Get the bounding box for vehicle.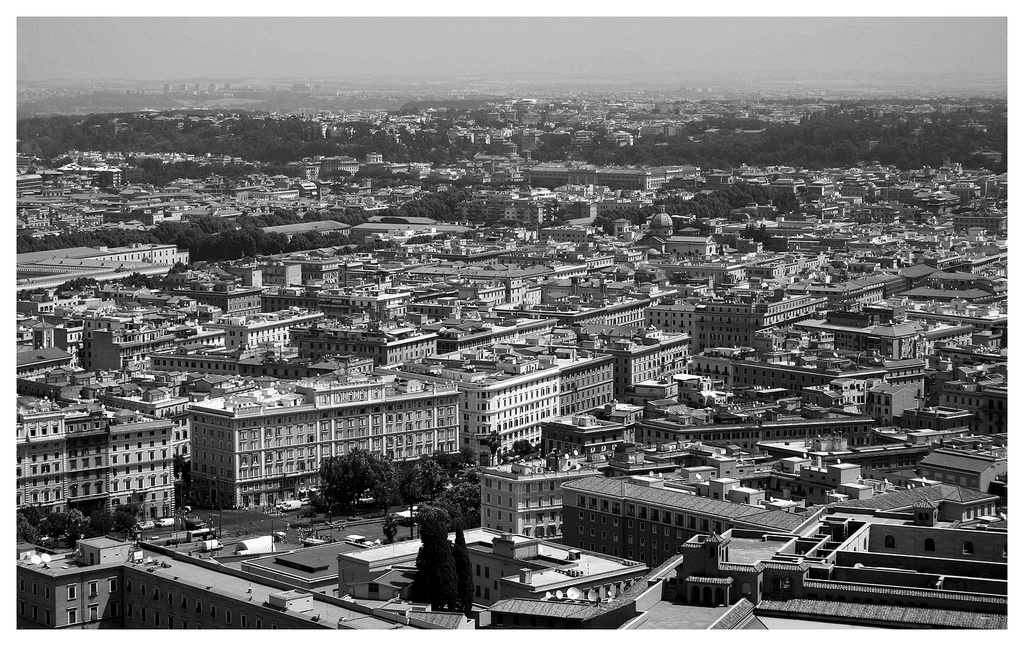
bbox=(188, 525, 215, 540).
